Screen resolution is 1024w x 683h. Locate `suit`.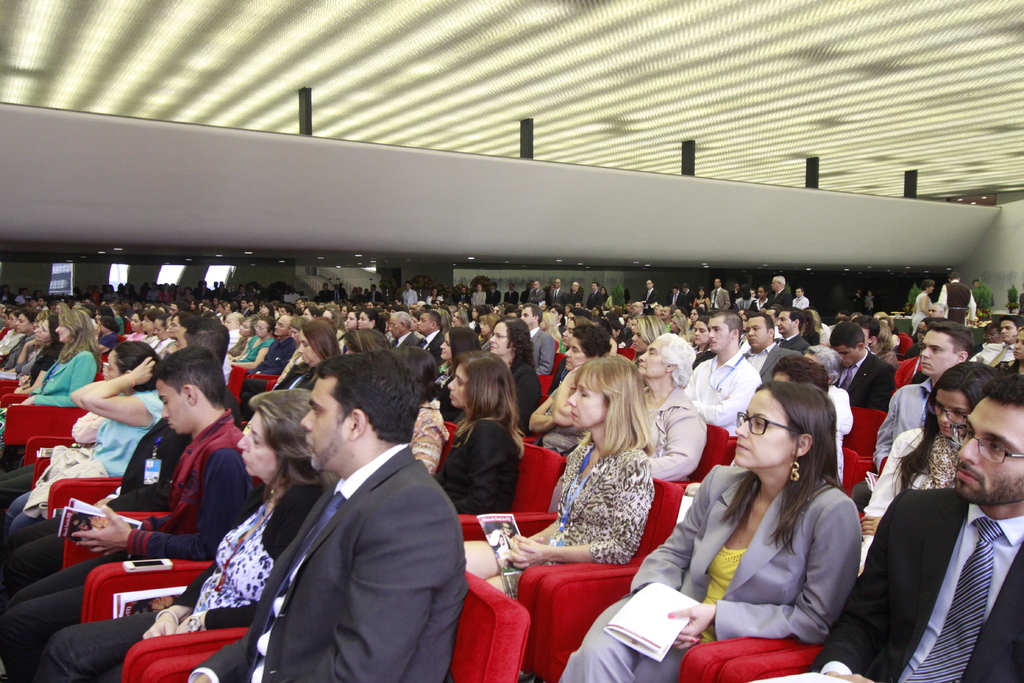
left=556, top=323, right=568, bottom=336.
